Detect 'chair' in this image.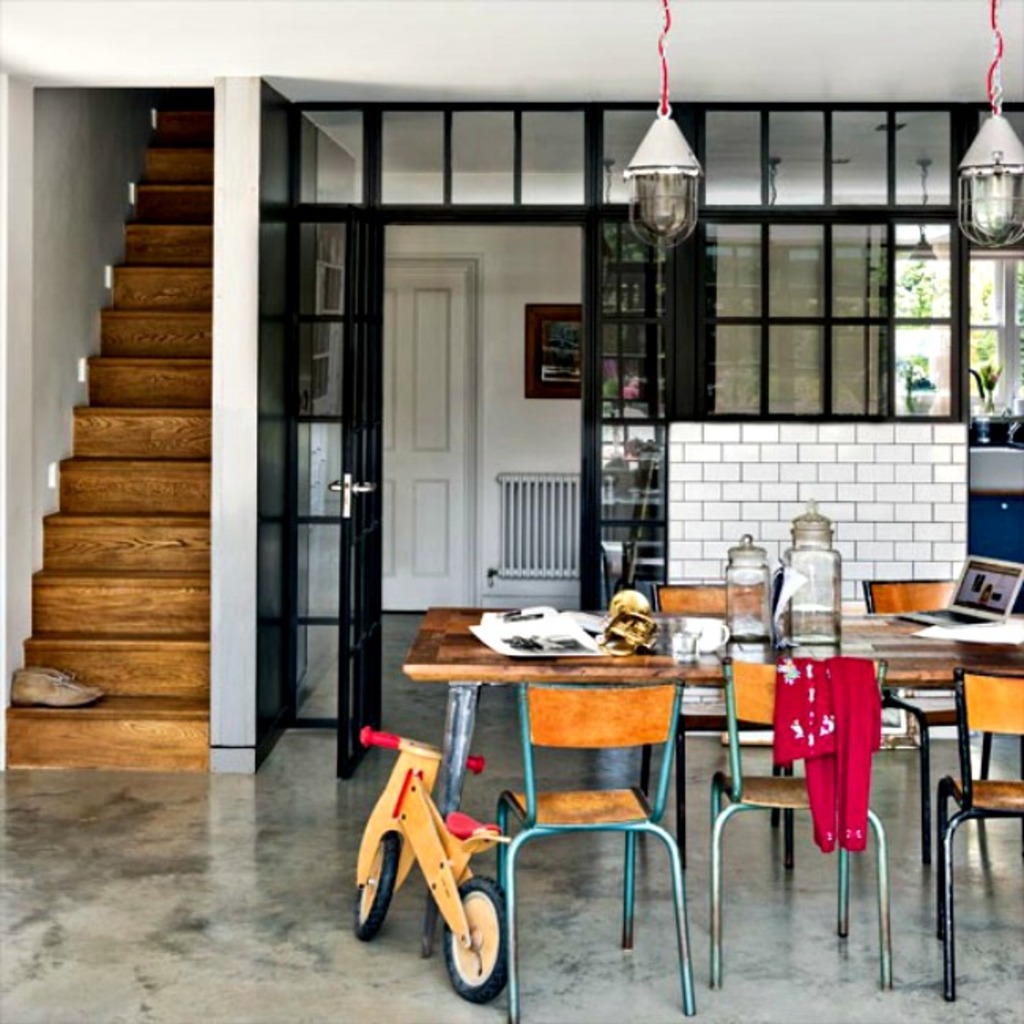
Detection: (left=928, top=670, right=1022, bottom=983).
